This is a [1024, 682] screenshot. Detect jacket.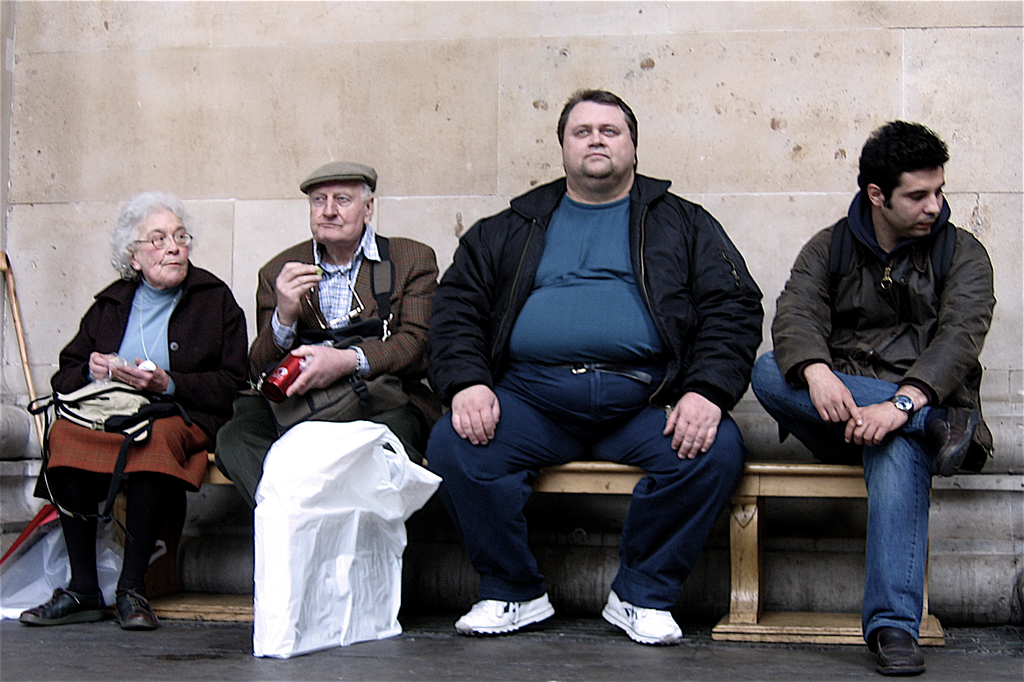
{"x1": 766, "y1": 184, "x2": 1000, "y2": 453}.
